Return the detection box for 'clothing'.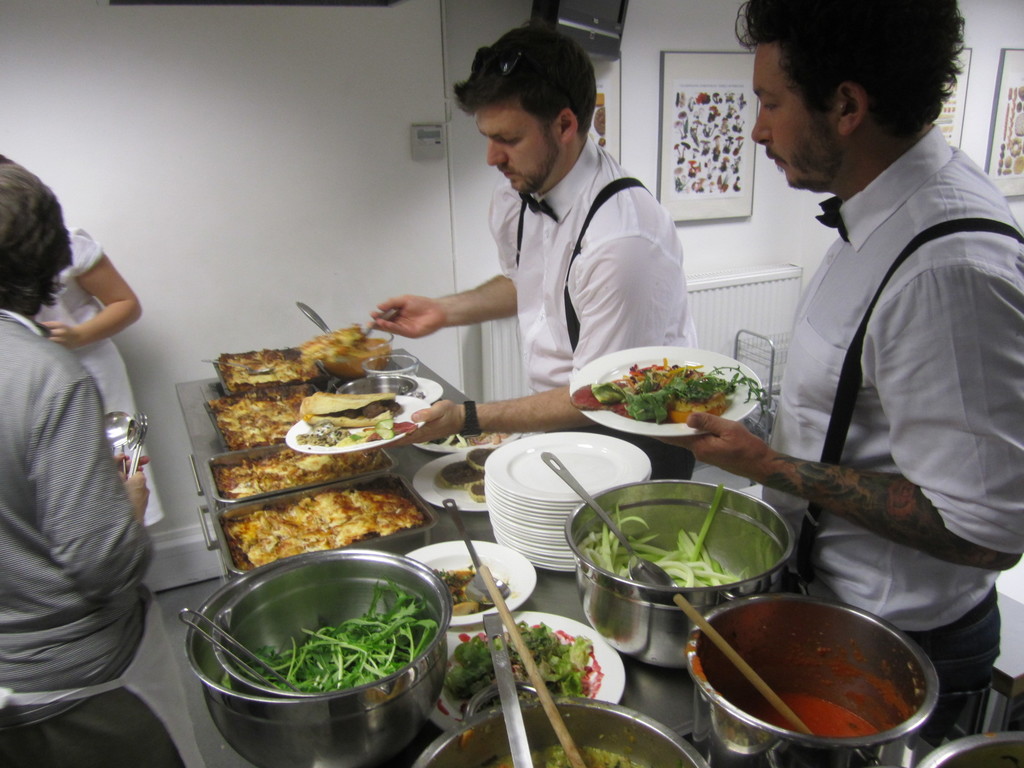
box(609, 430, 697, 474).
